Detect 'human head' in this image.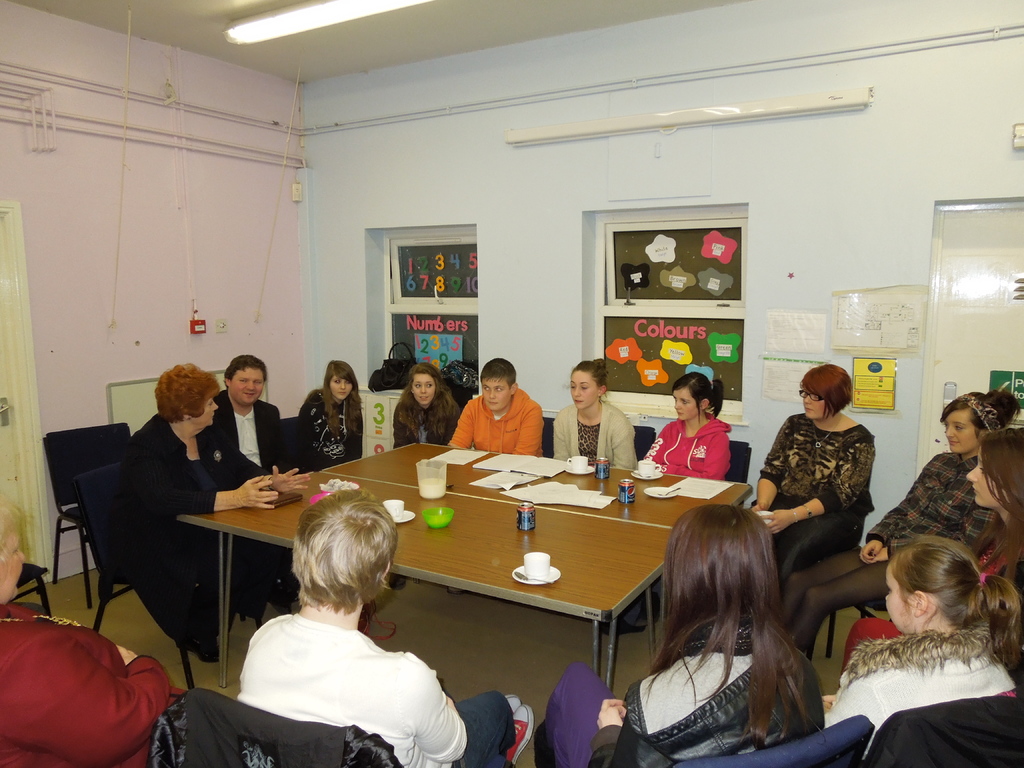
Detection: {"x1": 797, "y1": 363, "x2": 854, "y2": 421}.
